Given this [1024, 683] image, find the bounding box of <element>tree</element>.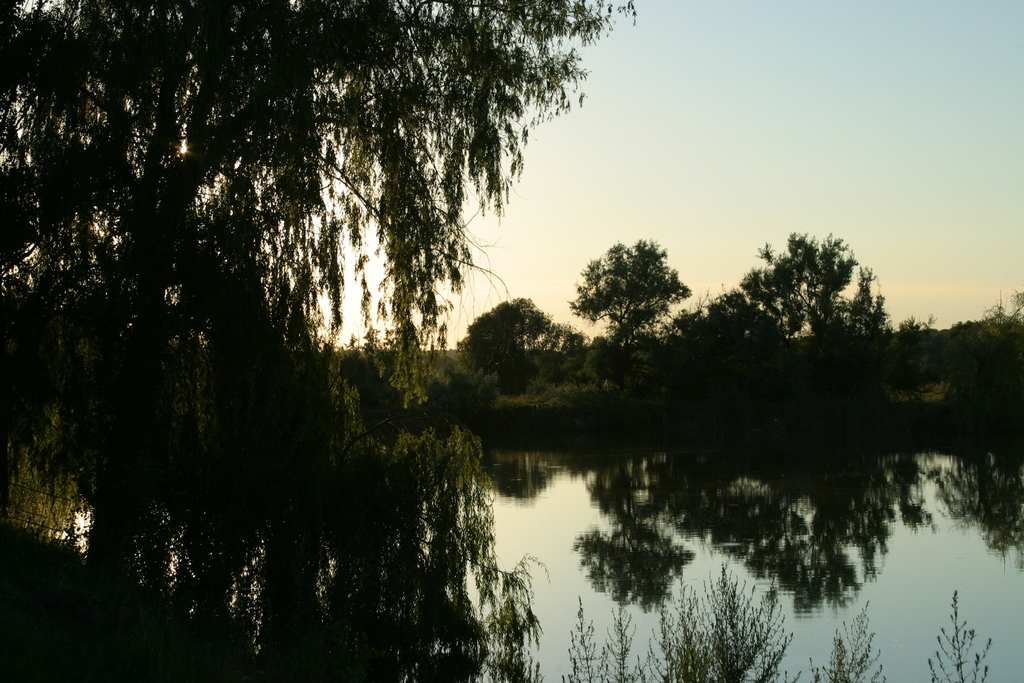
locate(568, 240, 689, 347).
